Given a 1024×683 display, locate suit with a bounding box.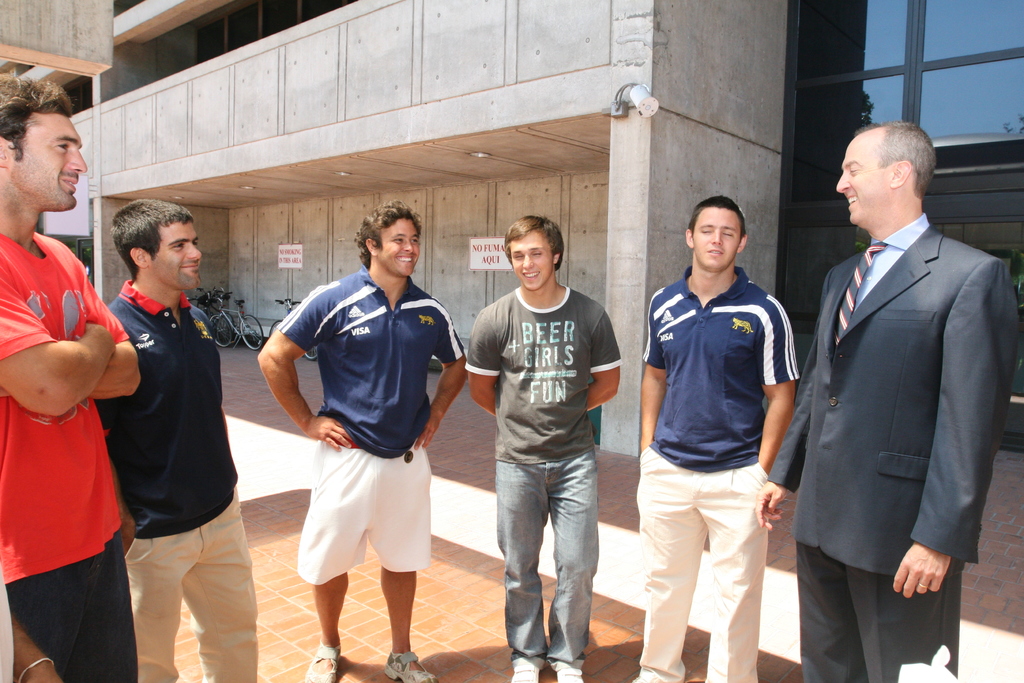
Located: [765,225,1021,580].
